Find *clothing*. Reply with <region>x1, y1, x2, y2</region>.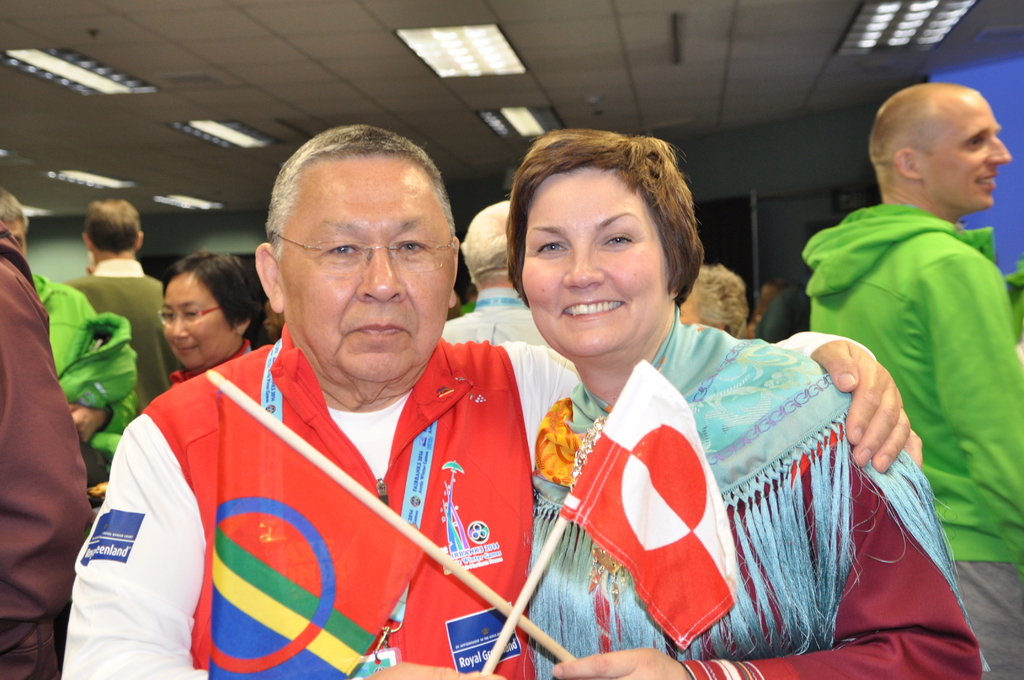
<region>67, 260, 171, 415</region>.
